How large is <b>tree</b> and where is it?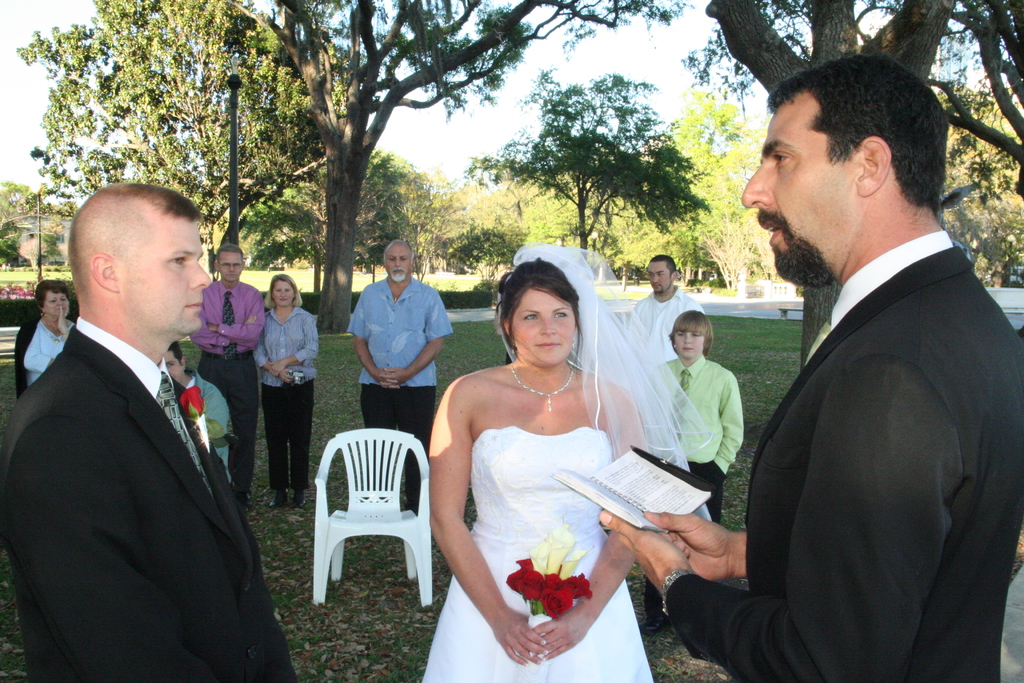
Bounding box: l=229, t=0, r=684, b=334.
